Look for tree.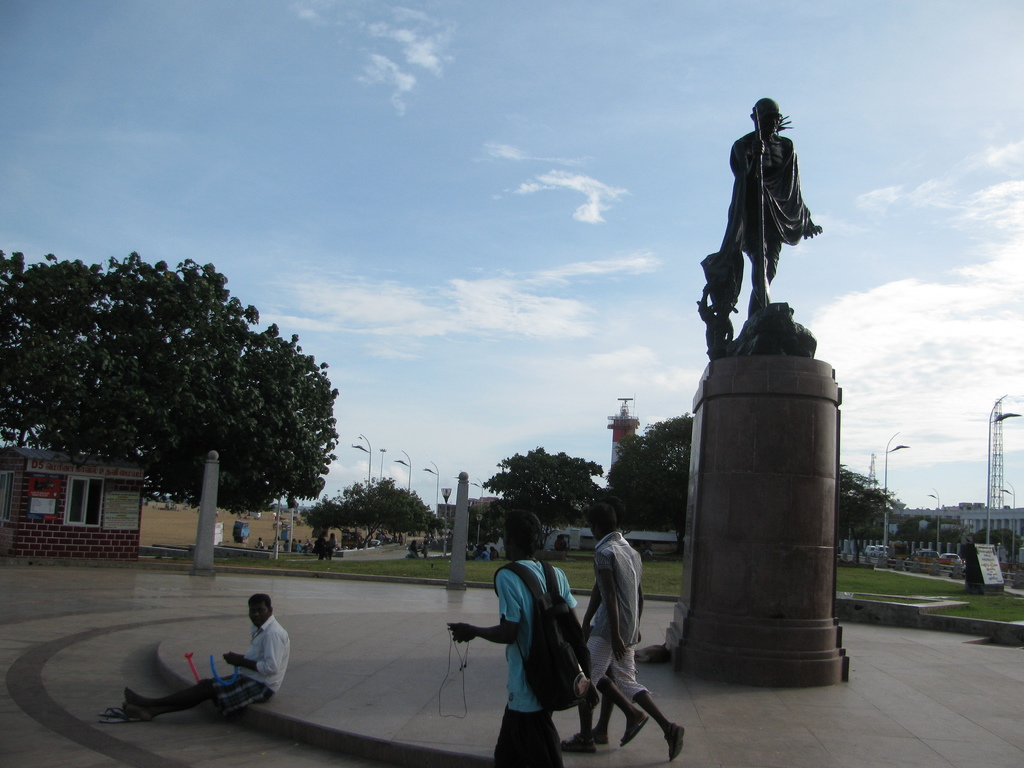
Found: 487,445,615,538.
